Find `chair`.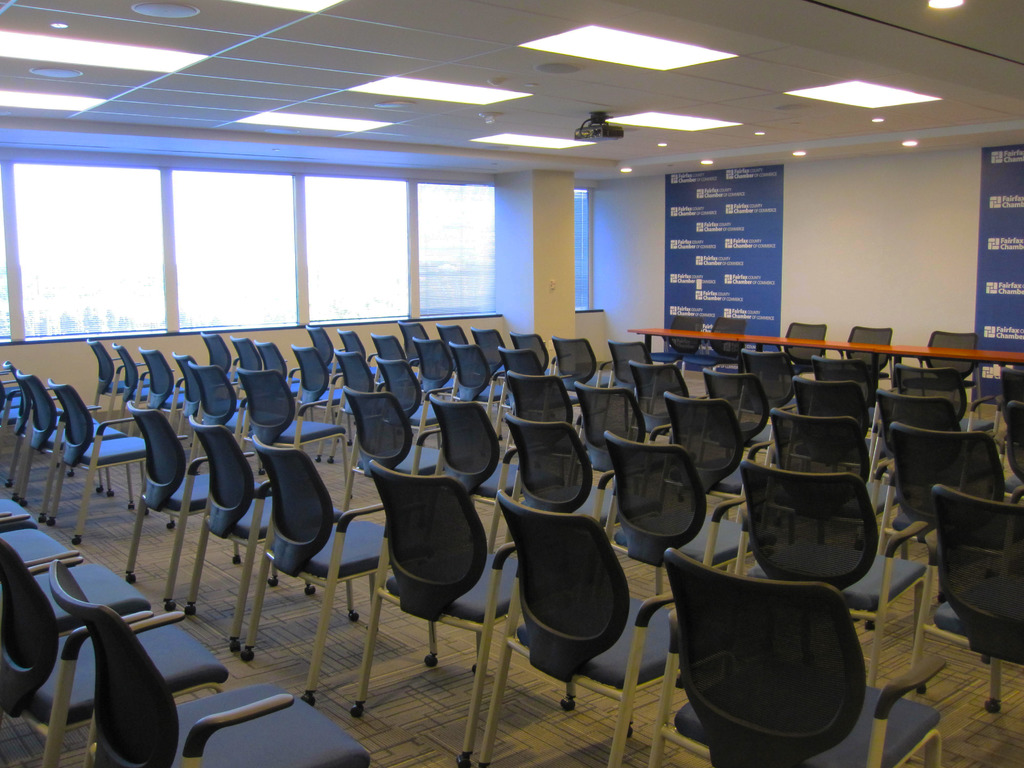
BBox(371, 328, 410, 366).
